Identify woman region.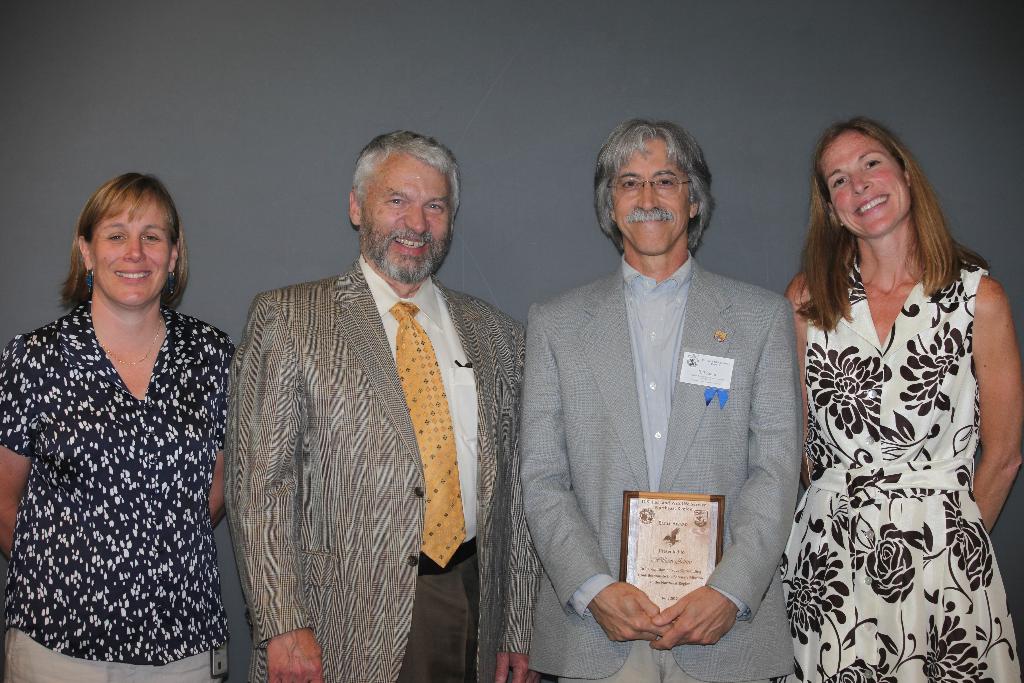
Region: (0,158,243,679).
